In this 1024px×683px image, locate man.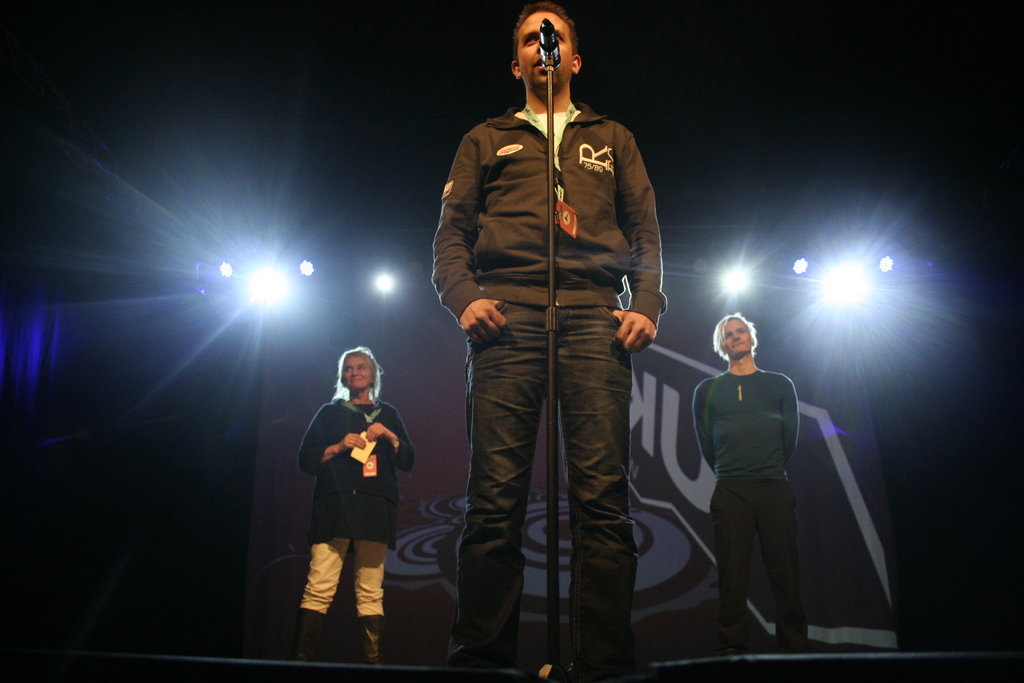
Bounding box: 431:15:687:666.
